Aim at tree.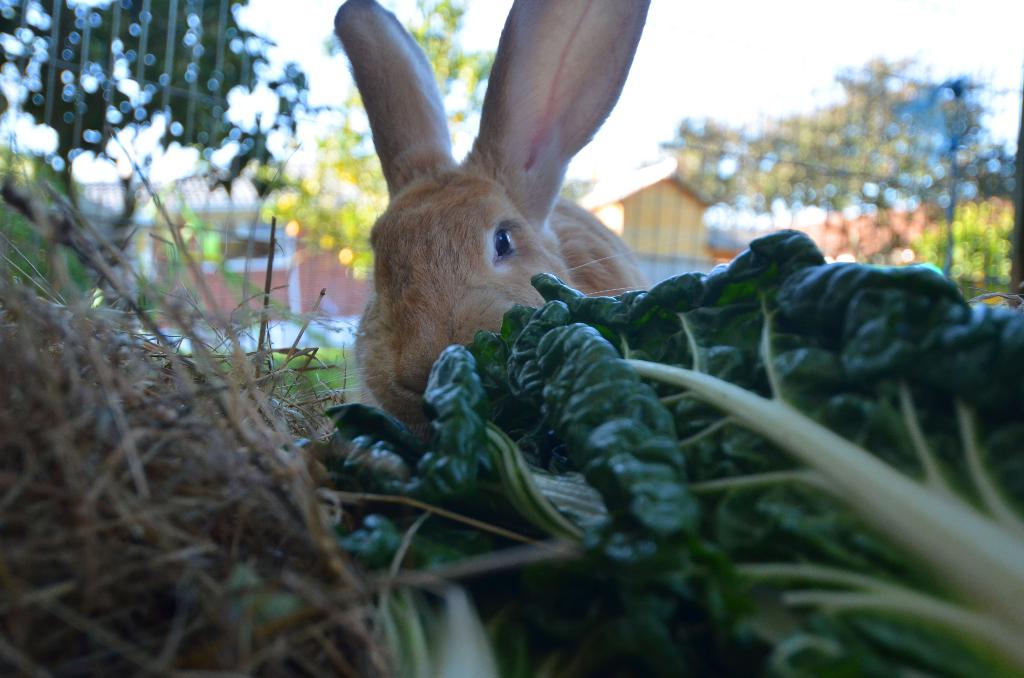
Aimed at crop(254, 0, 496, 284).
